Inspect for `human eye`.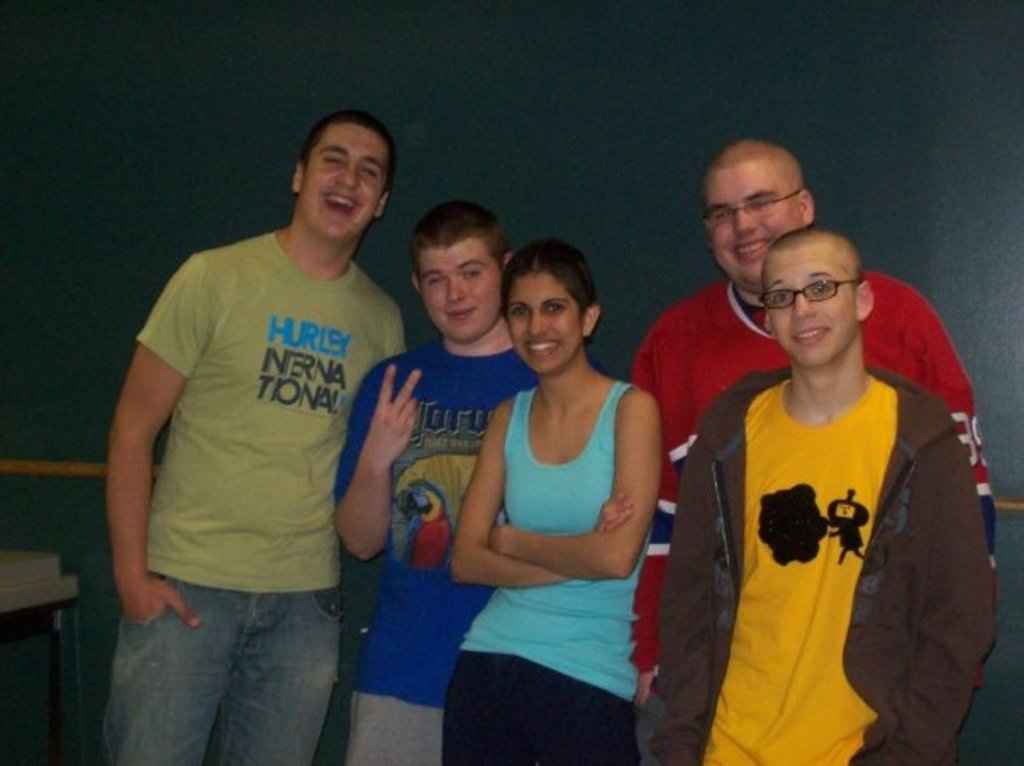
Inspection: region(459, 269, 487, 280).
